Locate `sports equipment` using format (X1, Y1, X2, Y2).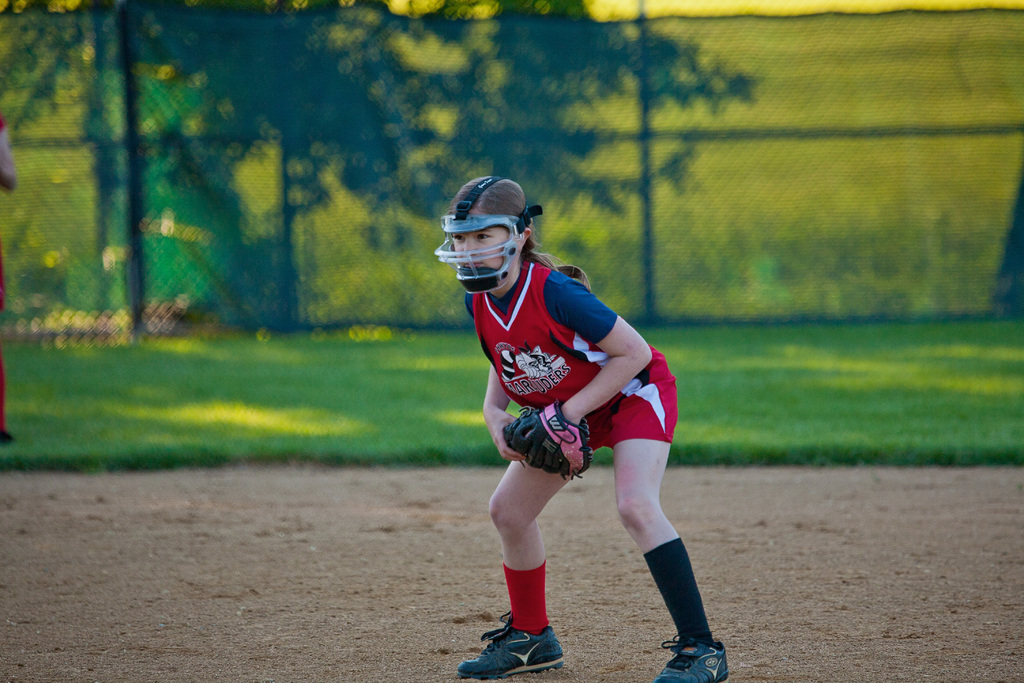
(506, 401, 594, 480).
